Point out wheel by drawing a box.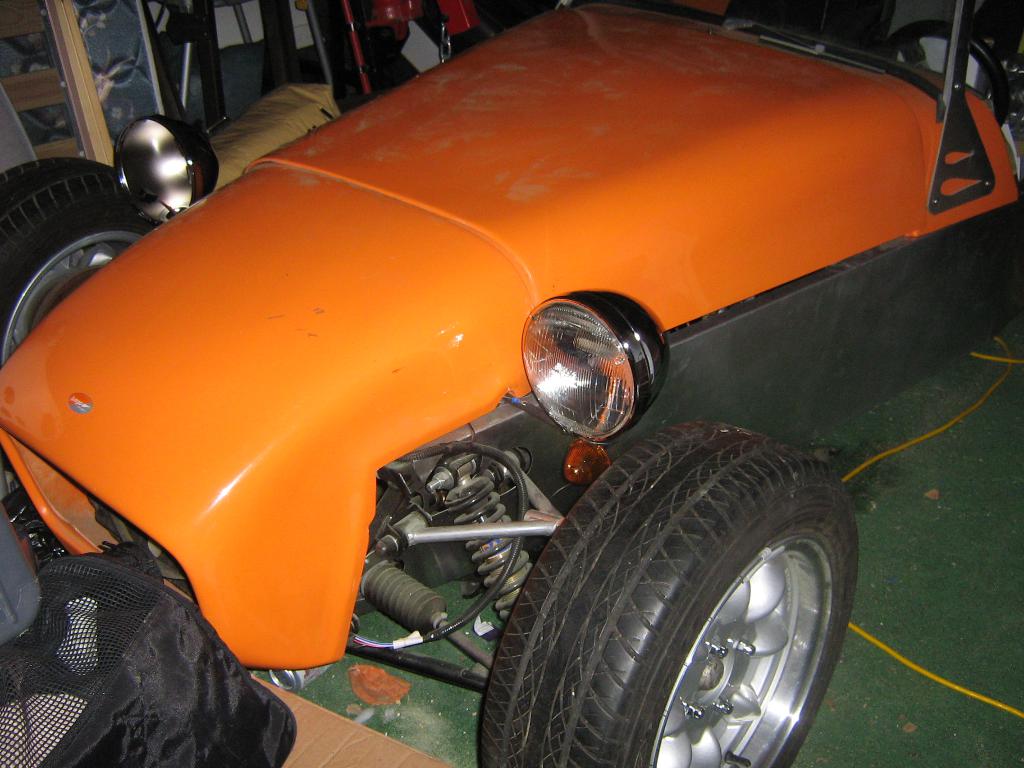
pyautogui.locateOnScreen(536, 432, 854, 756).
